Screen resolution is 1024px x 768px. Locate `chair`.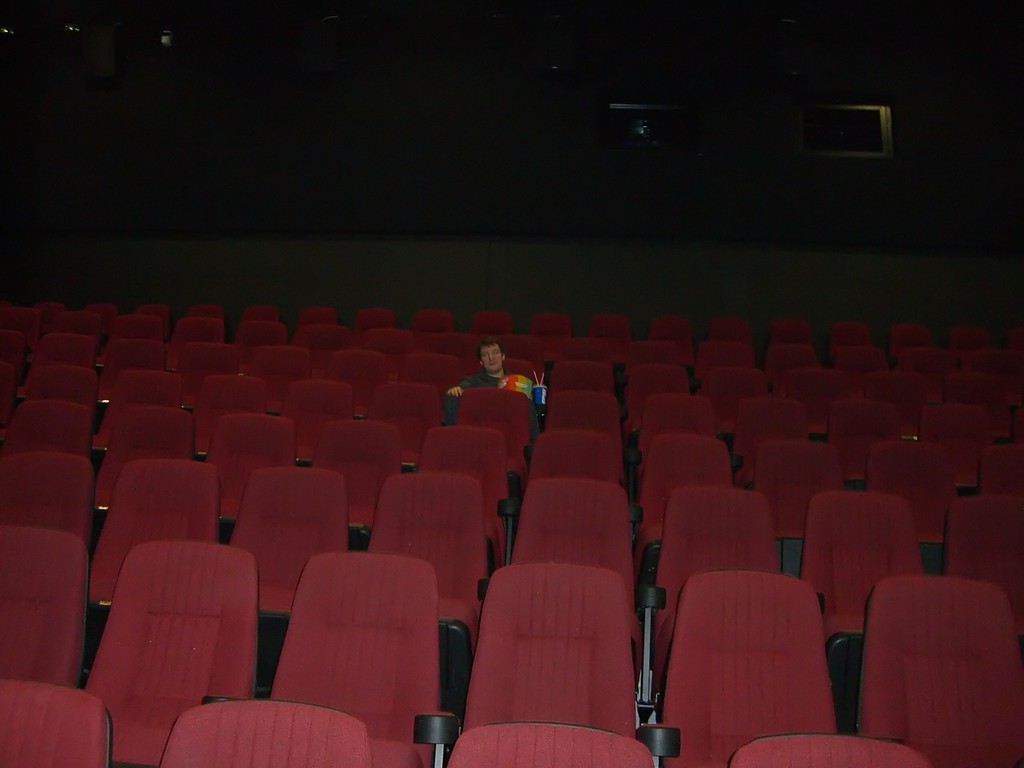
box=[948, 326, 986, 347].
